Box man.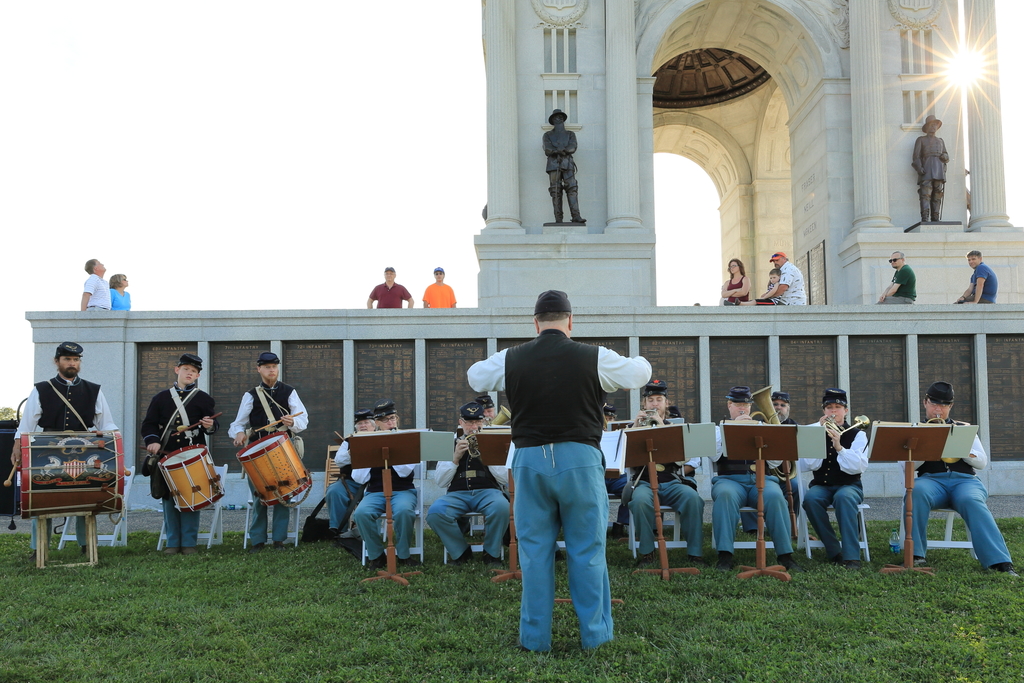
(354,403,417,570).
